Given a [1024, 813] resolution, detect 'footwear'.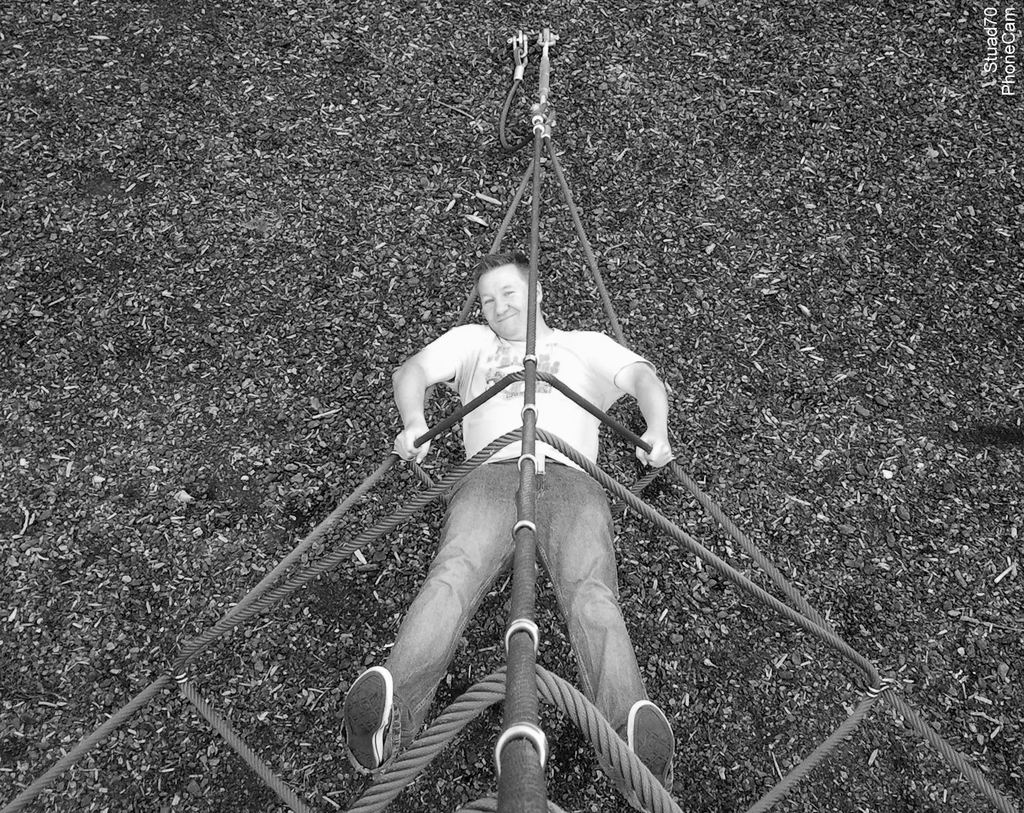
left=344, top=664, right=396, bottom=775.
